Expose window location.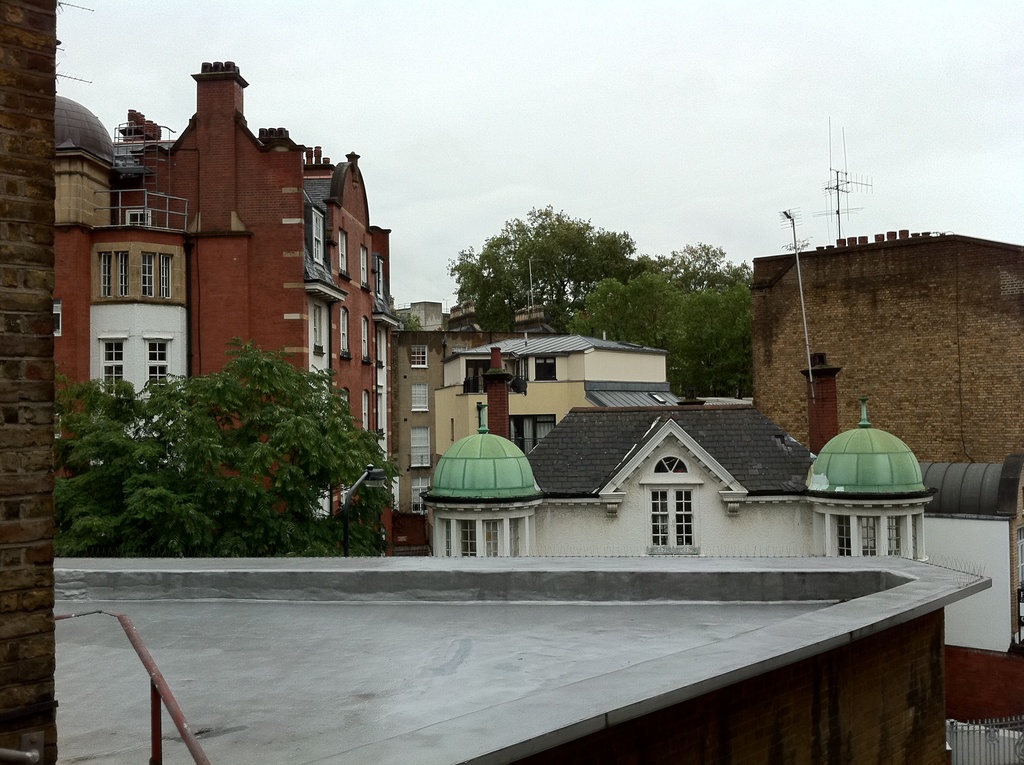
Exposed at Rect(440, 520, 451, 559).
